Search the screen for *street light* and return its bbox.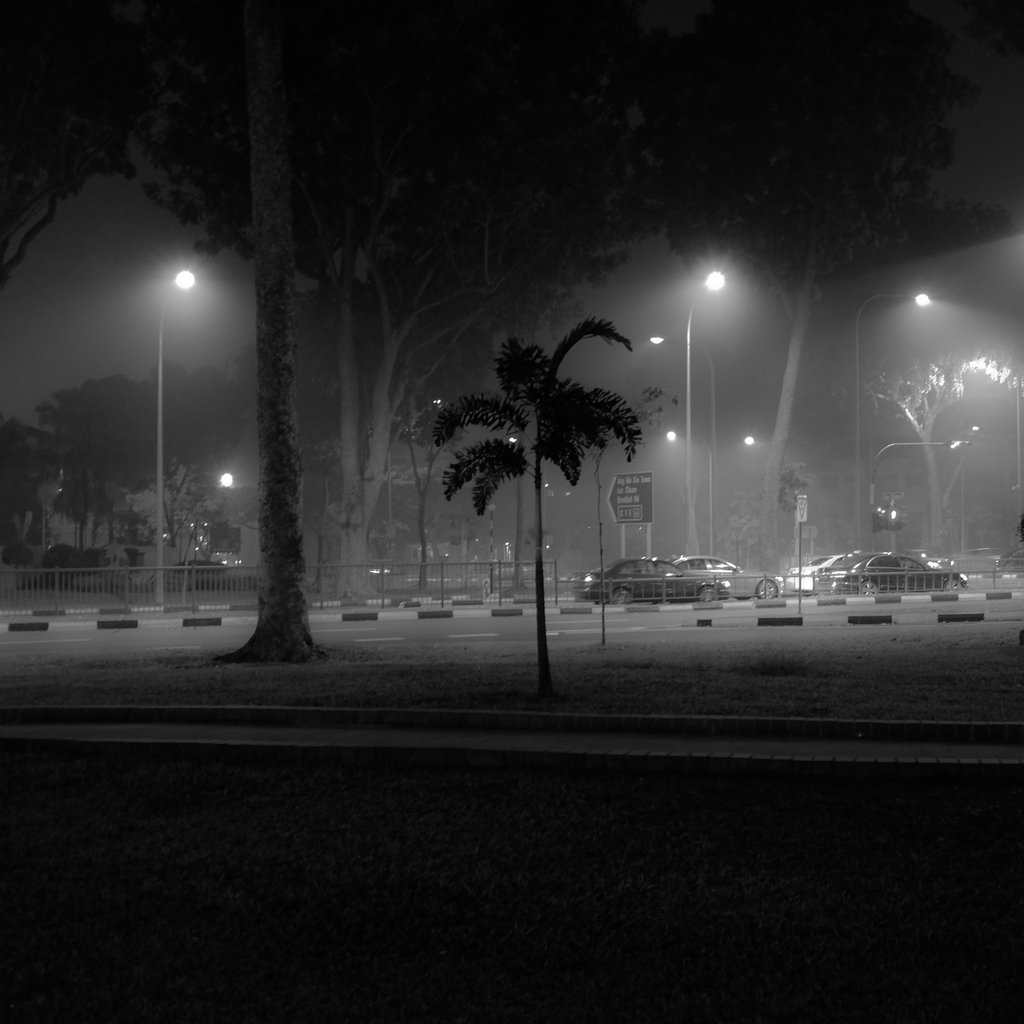
Found: x1=726, y1=432, x2=756, y2=563.
